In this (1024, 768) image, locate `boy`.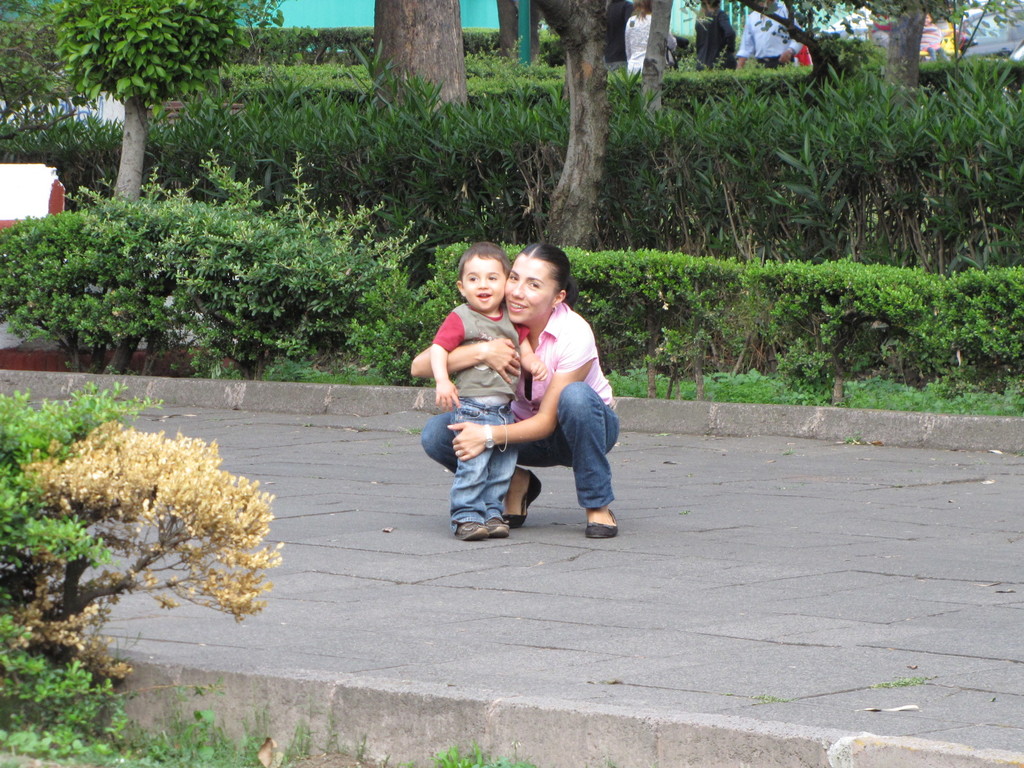
Bounding box: (left=424, top=239, right=553, bottom=550).
